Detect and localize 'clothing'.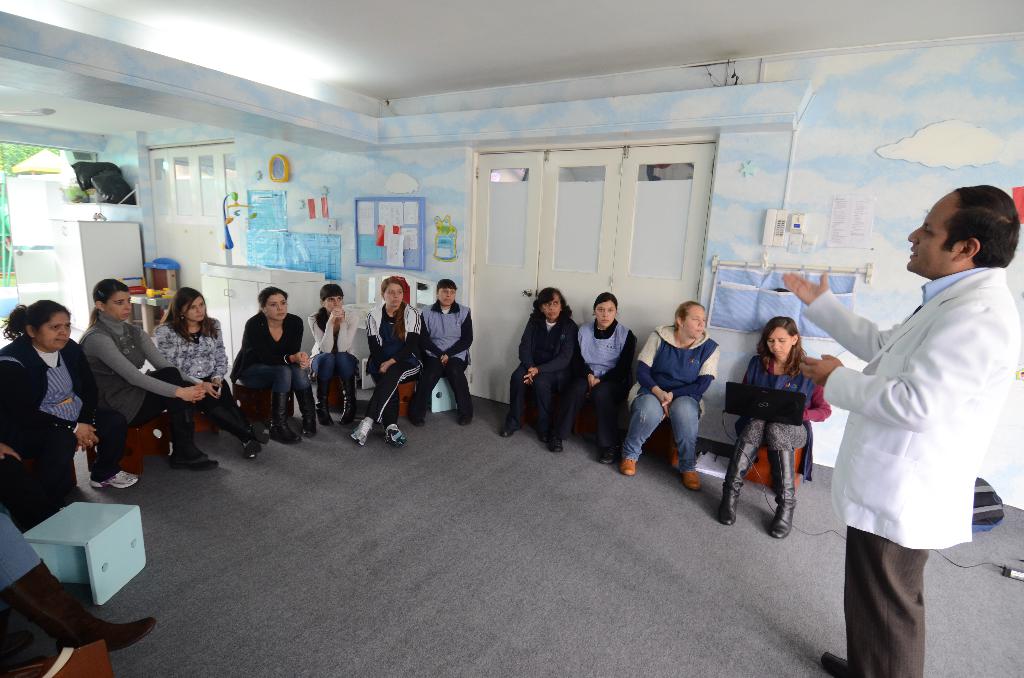
Localized at <bbox>310, 309, 351, 389</bbox>.
